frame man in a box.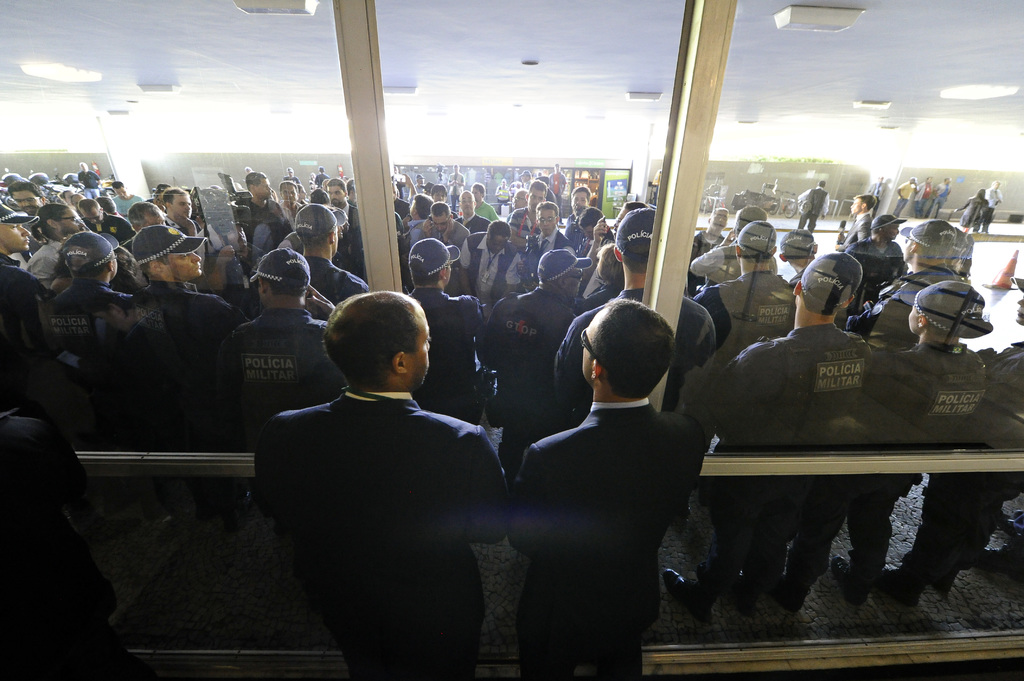
(934,177,954,218).
